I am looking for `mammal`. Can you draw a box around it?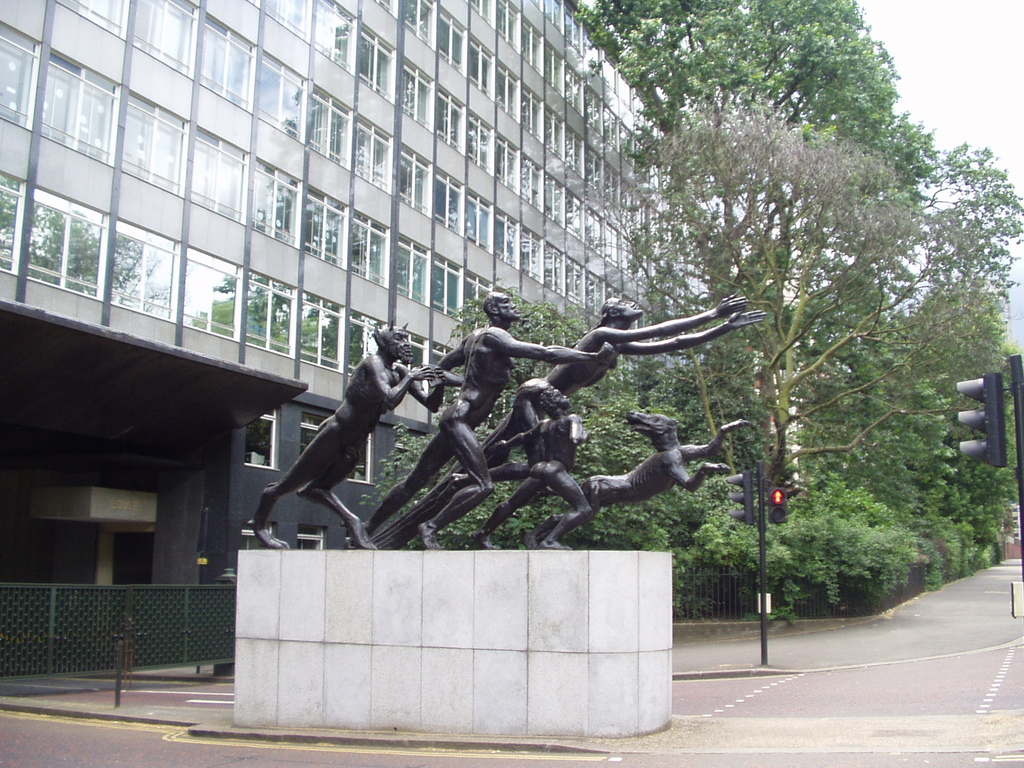
Sure, the bounding box is 468/384/590/548.
